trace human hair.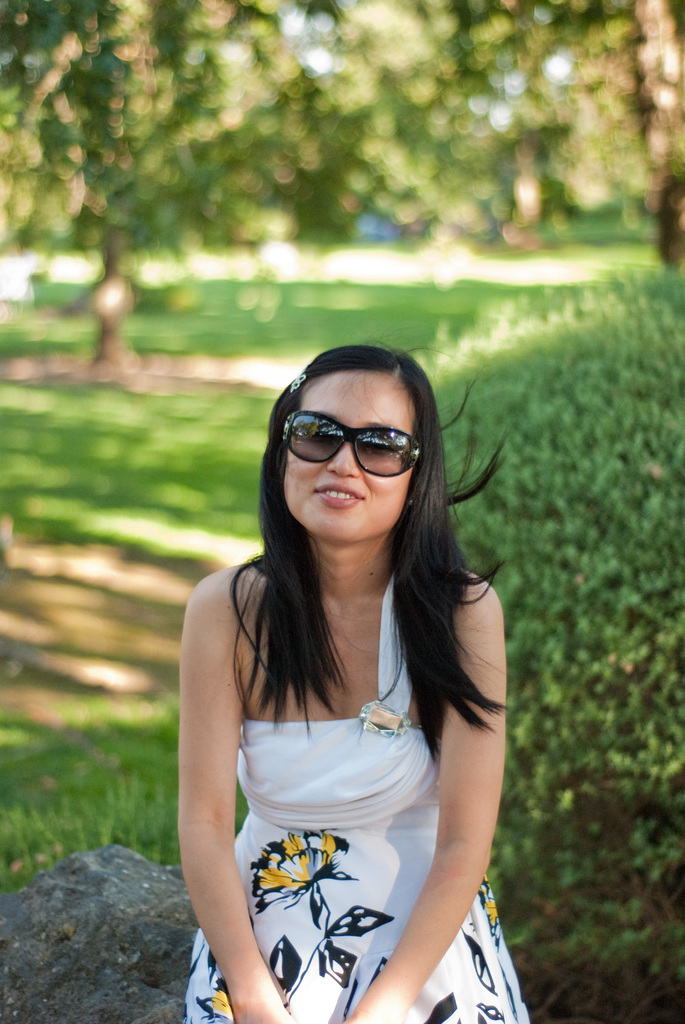
Traced to bbox=[226, 337, 510, 769].
